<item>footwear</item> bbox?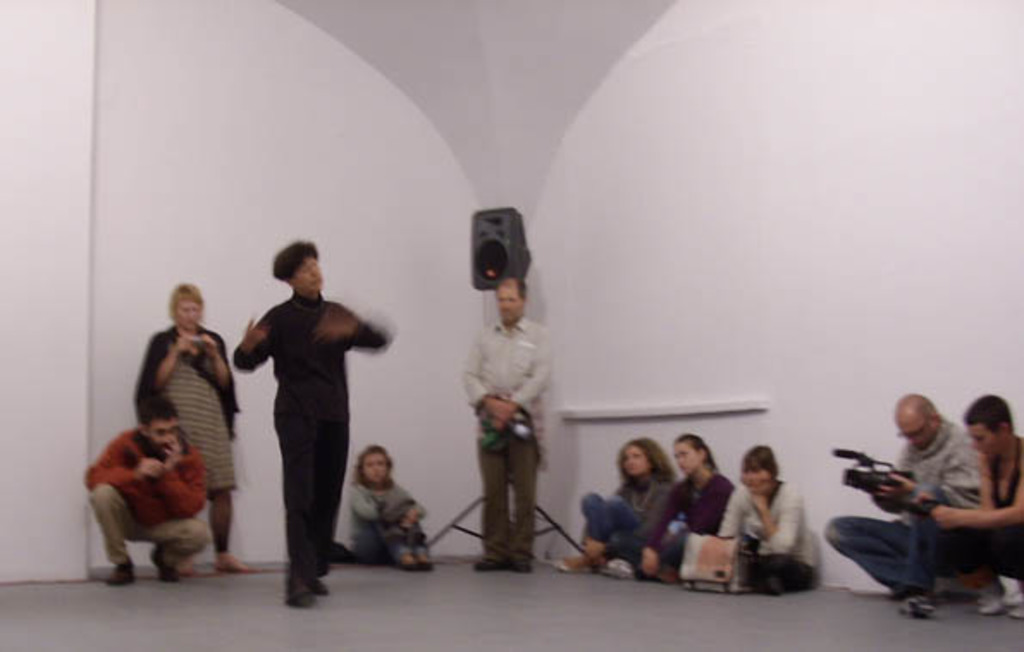
BBox(511, 559, 532, 571)
